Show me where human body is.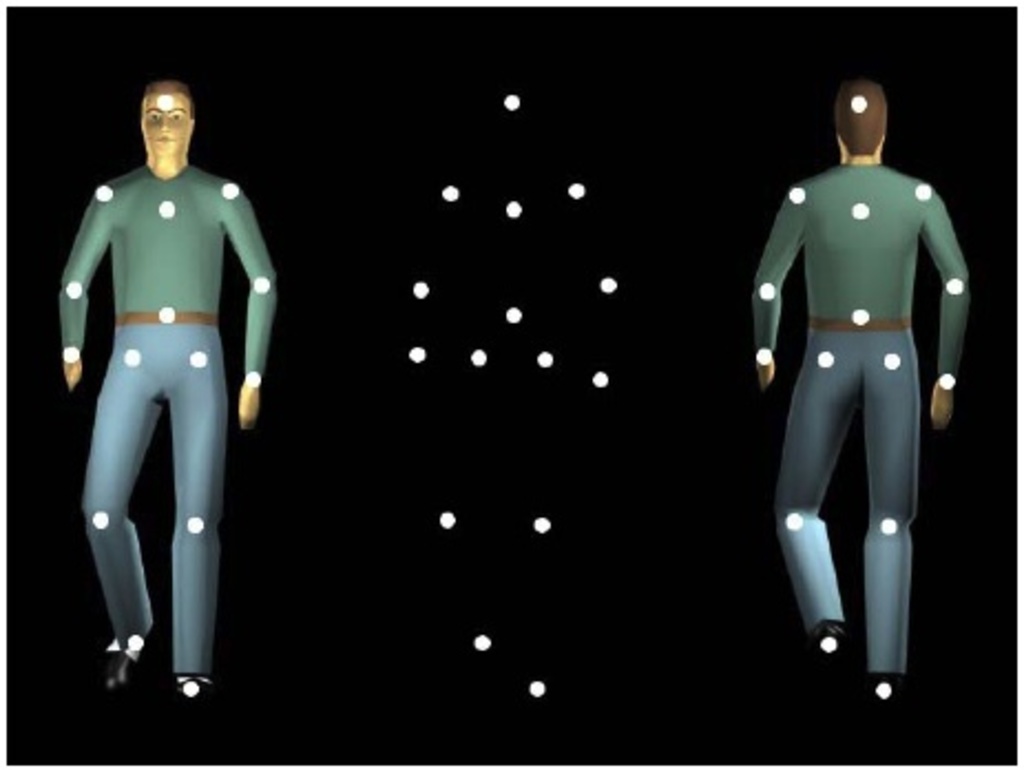
human body is at (743,75,986,708).
